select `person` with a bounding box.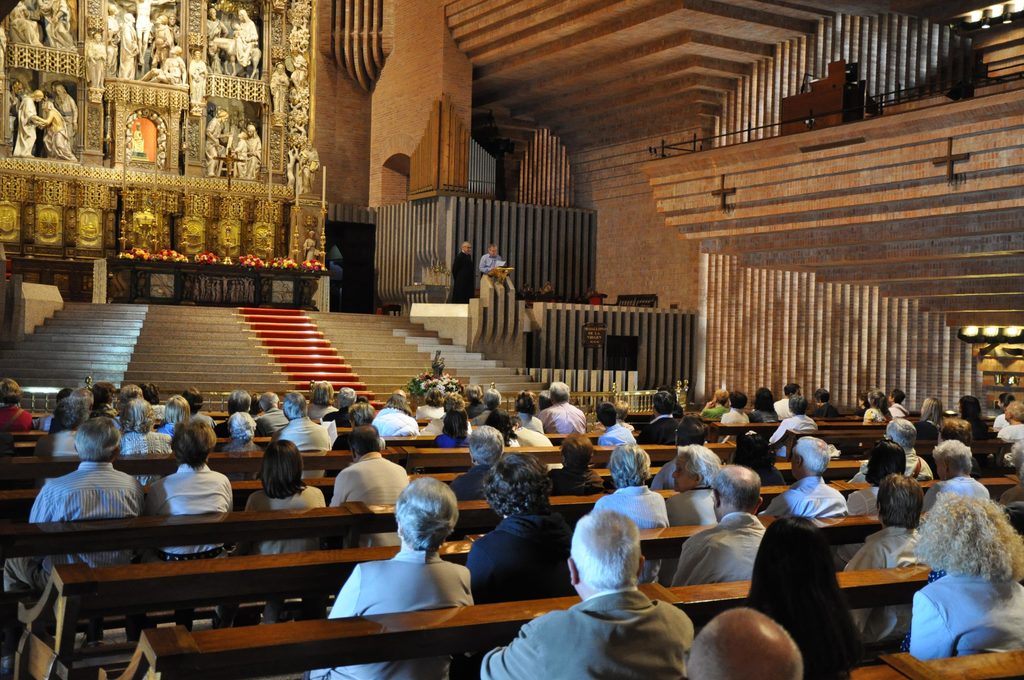
[left=478, top=508, right=694, bottom=679].
